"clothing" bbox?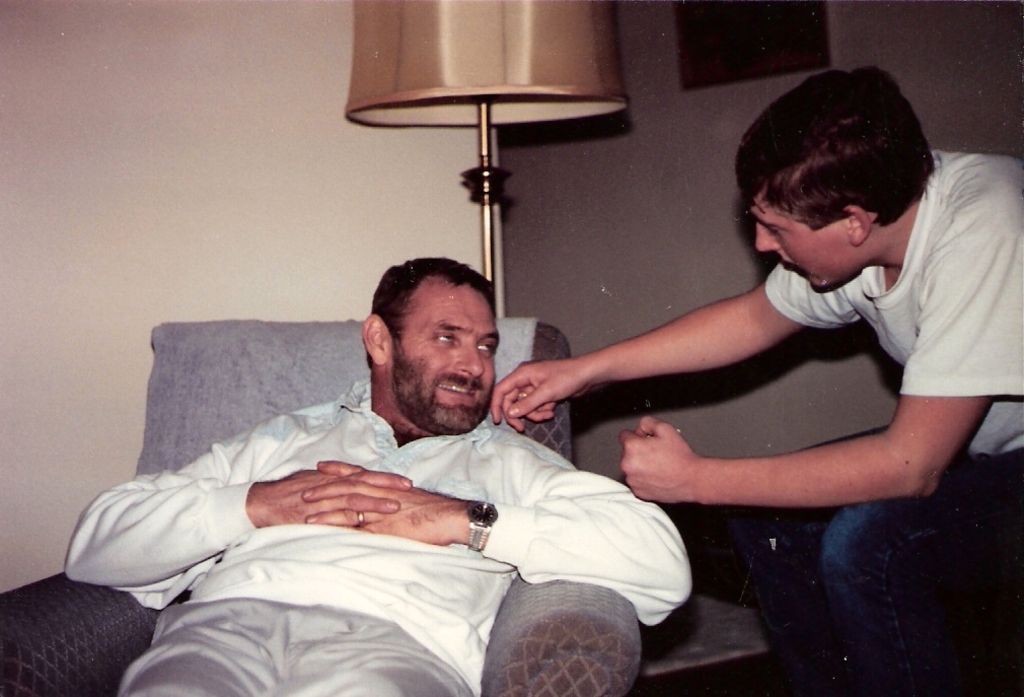
83 352 693 661
